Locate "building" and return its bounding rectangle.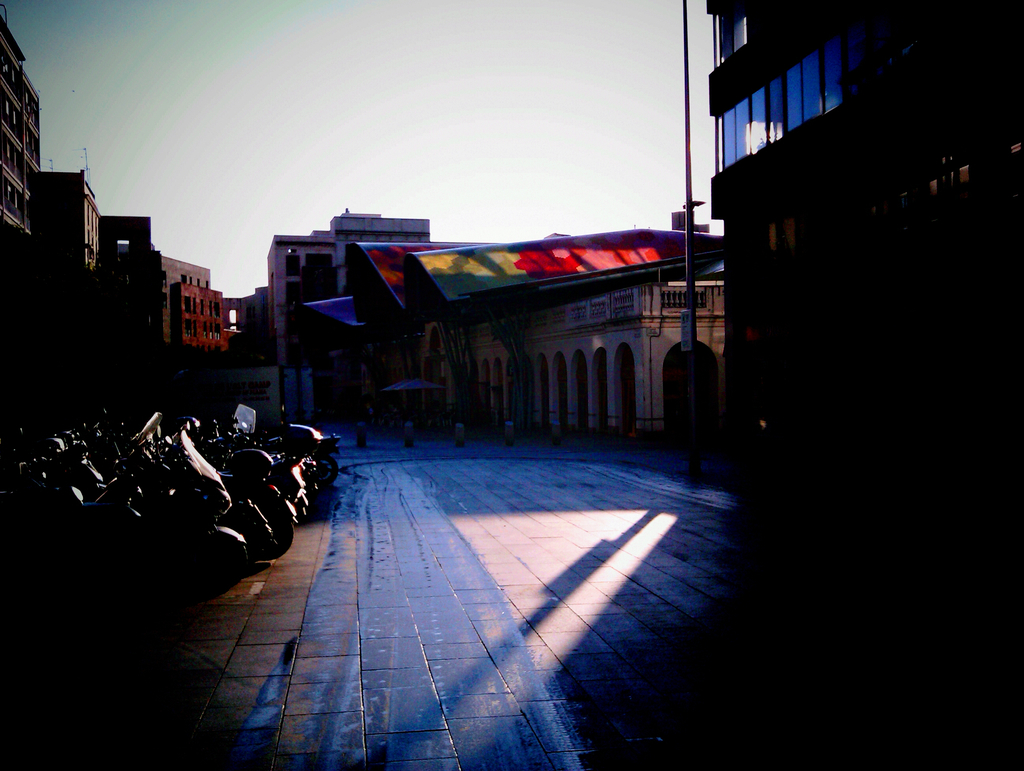
box=[168, 273, 223, 410].
